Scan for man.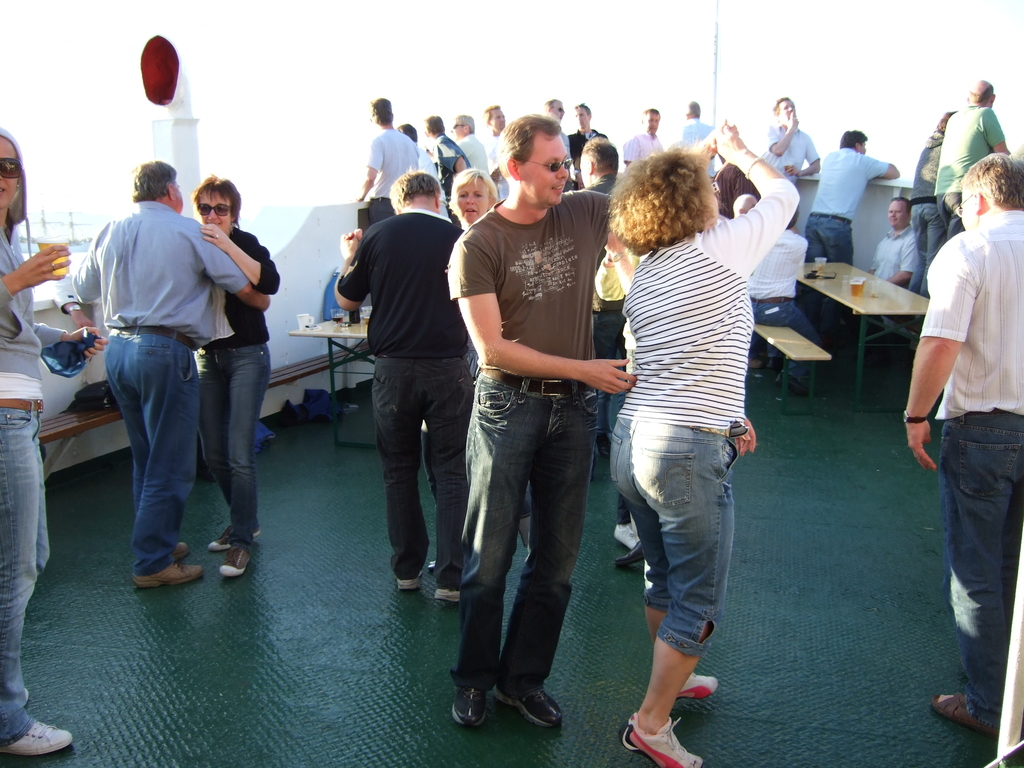
Scan result: x1=543, y1=93, x2=573, y2=189.
